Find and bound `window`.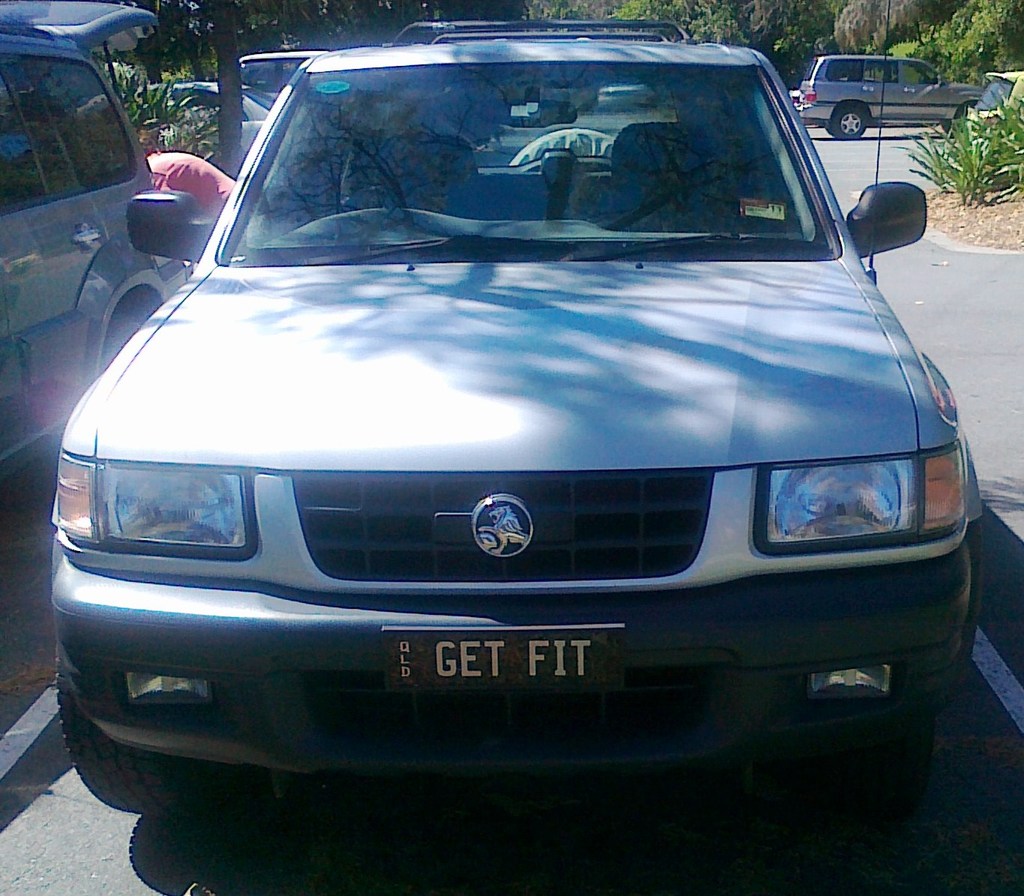
Bound: <region>828, 56, 870, 80</region>.
